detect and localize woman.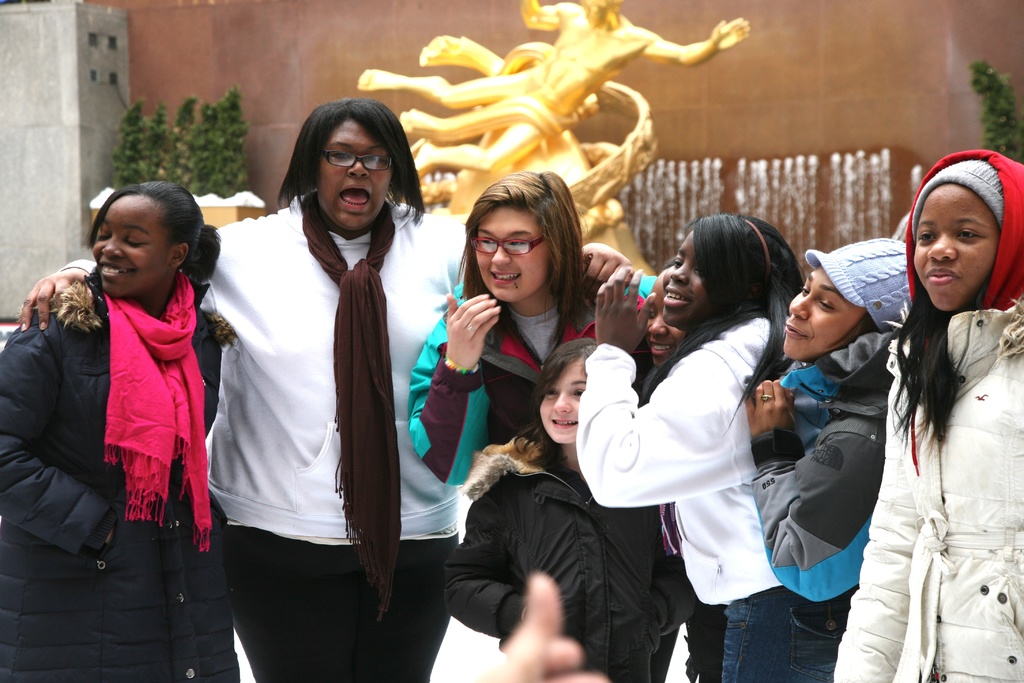
Localized at bbox=(18, 99, 641, 682).
